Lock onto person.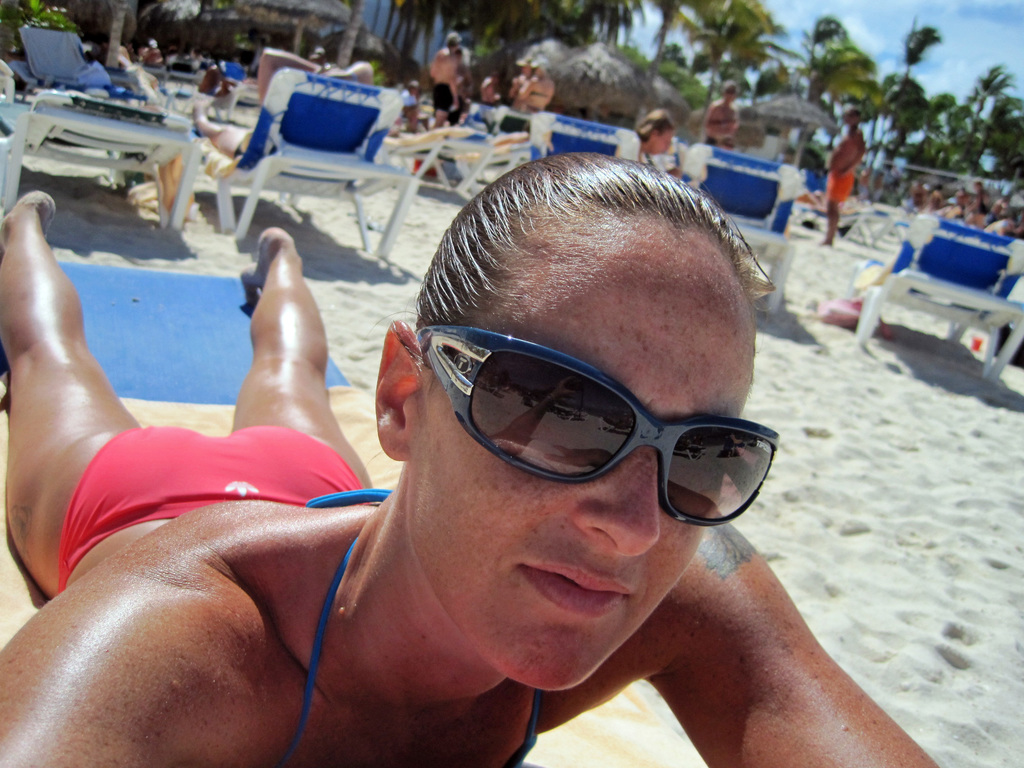
Locked: bbox=[166, 145, 864, 745].
